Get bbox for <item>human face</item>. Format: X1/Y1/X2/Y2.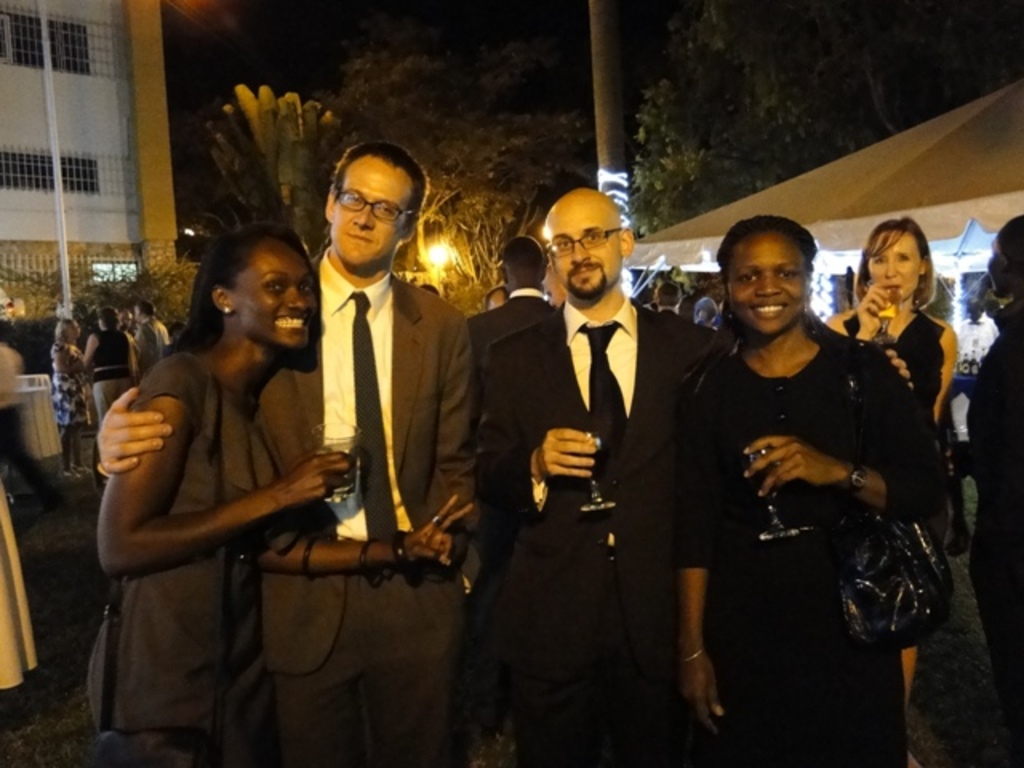
328/157/414/267.
